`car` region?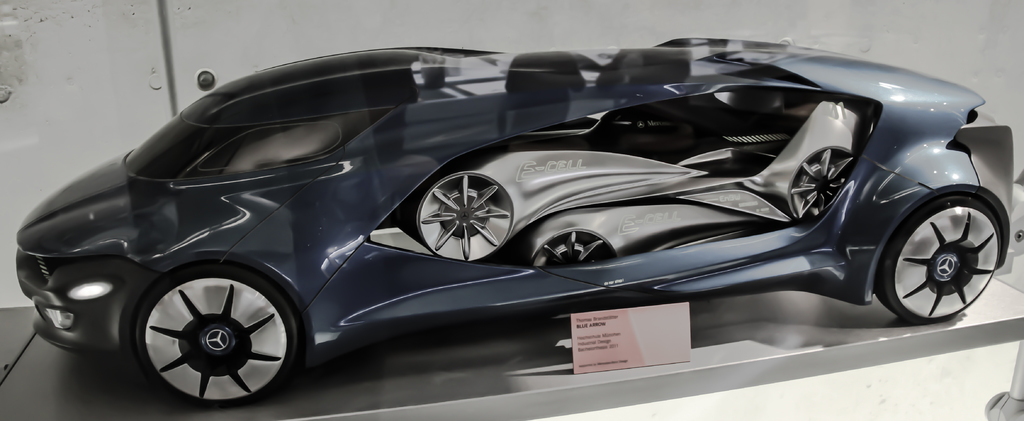
[14,37,1012,407]
